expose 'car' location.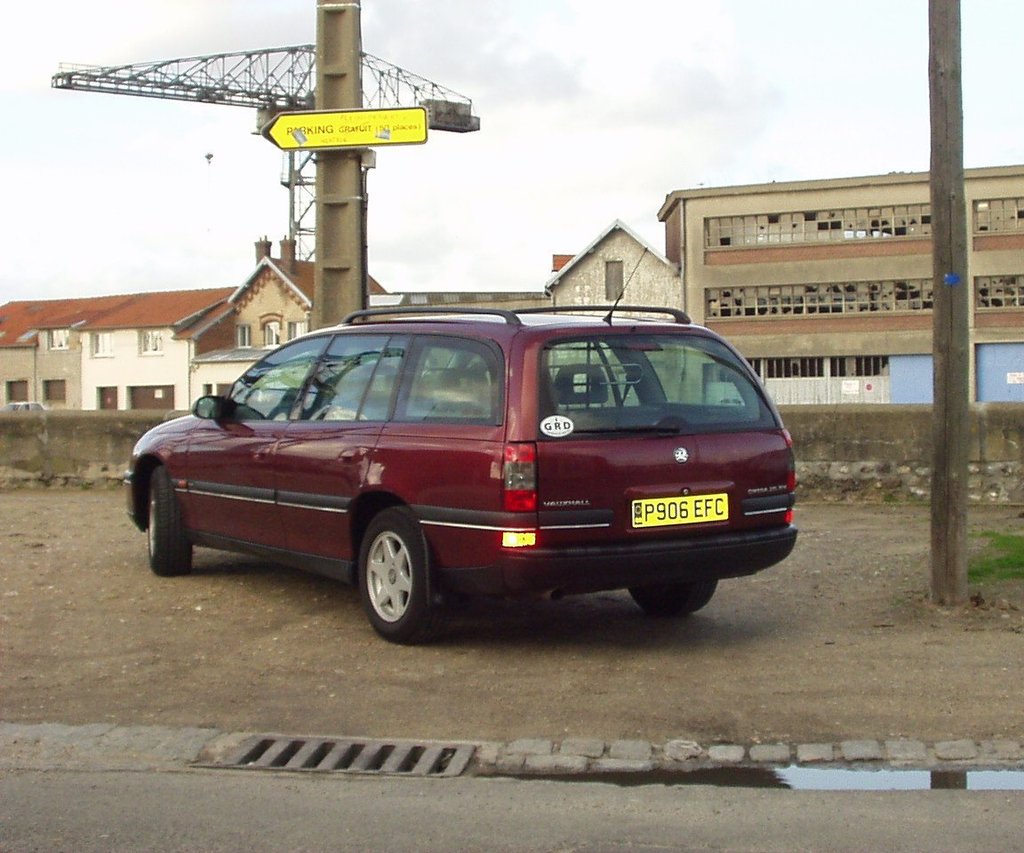
Exposed at detection(124, 299, 800, 649).
